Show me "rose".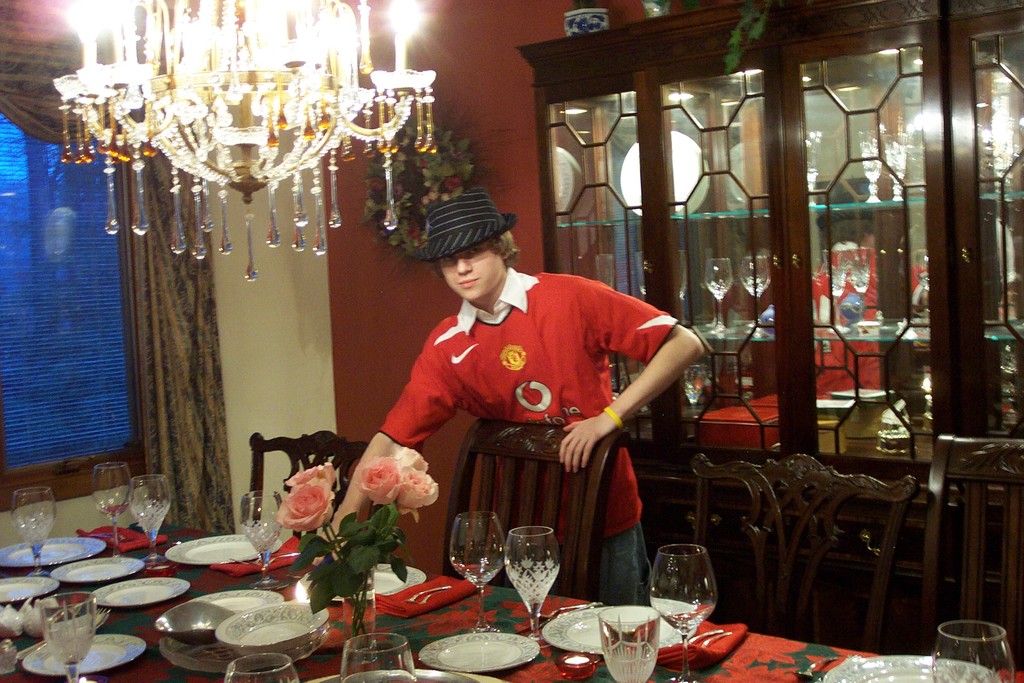
"rose" is here: Rect(395, 445, 428, 473).
